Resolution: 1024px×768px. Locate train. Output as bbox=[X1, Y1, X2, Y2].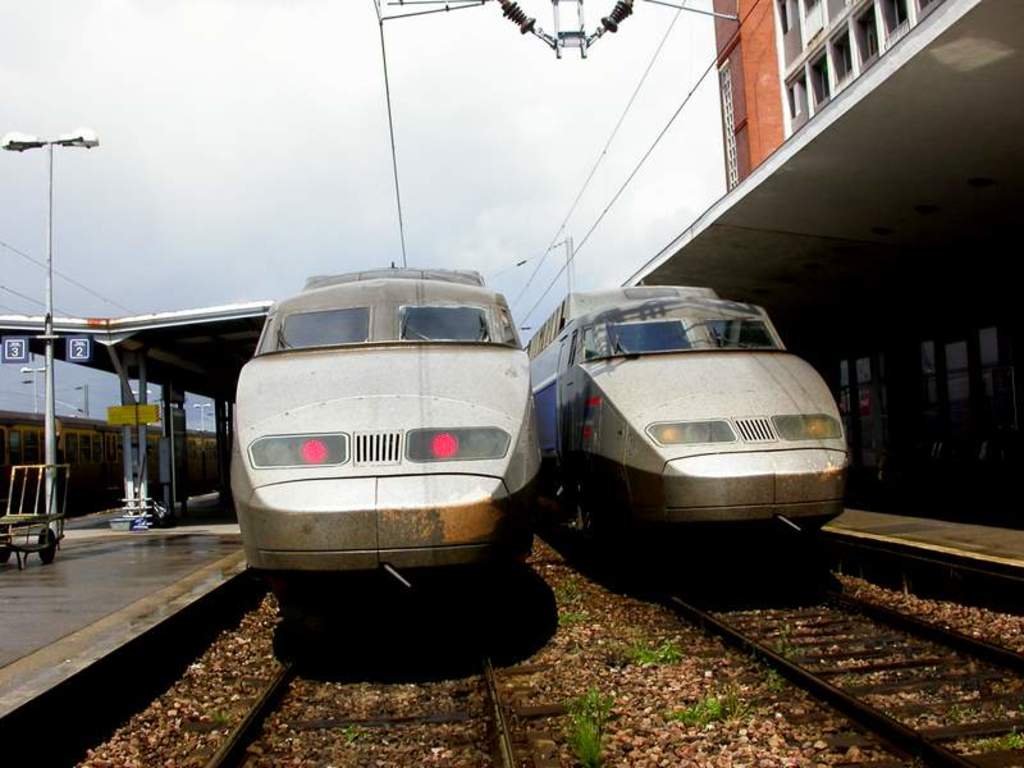
bbox=[526, 289, 852, 543].
